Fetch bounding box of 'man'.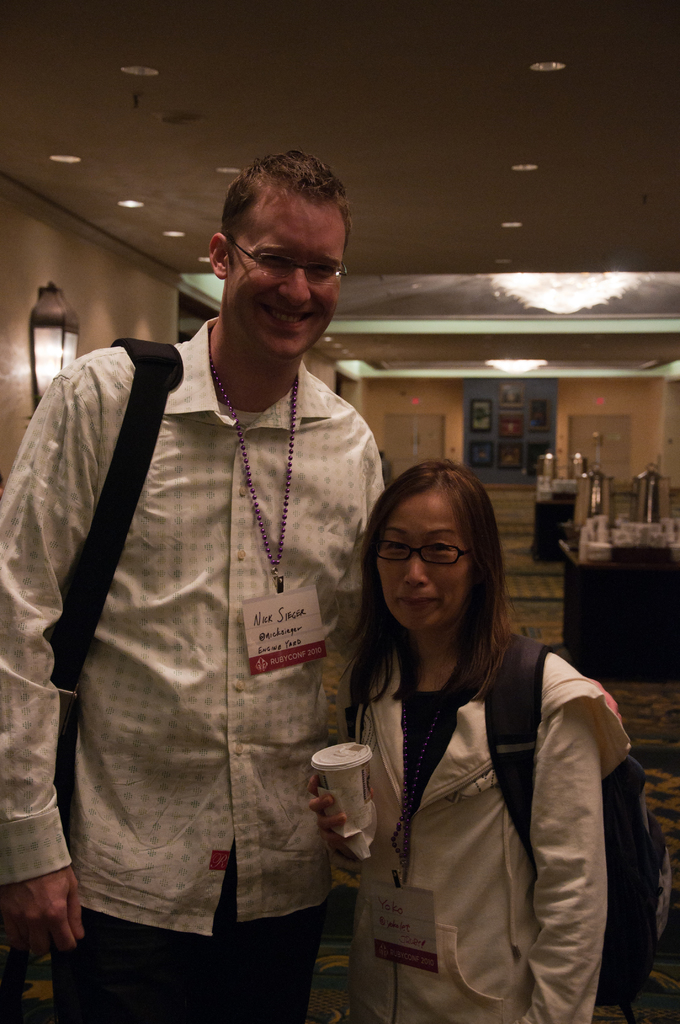
Bbox: region(0, 145, 626, 1023).
